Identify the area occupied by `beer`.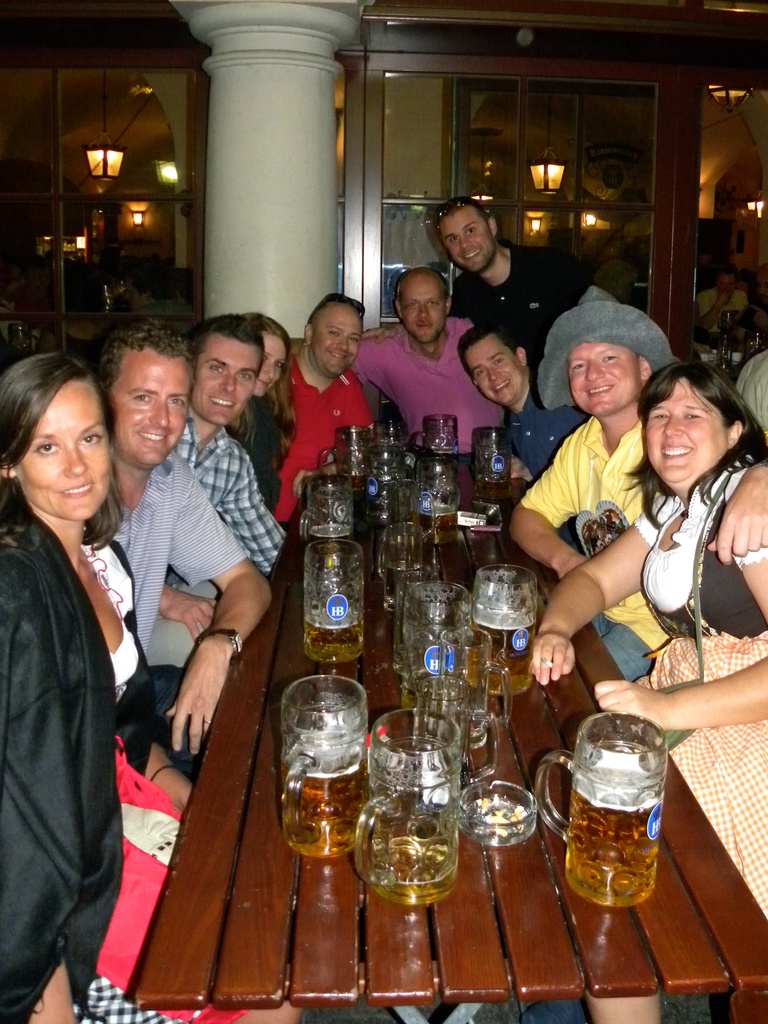
Area: x1=479 y1=612 x2=535 y2=696.
